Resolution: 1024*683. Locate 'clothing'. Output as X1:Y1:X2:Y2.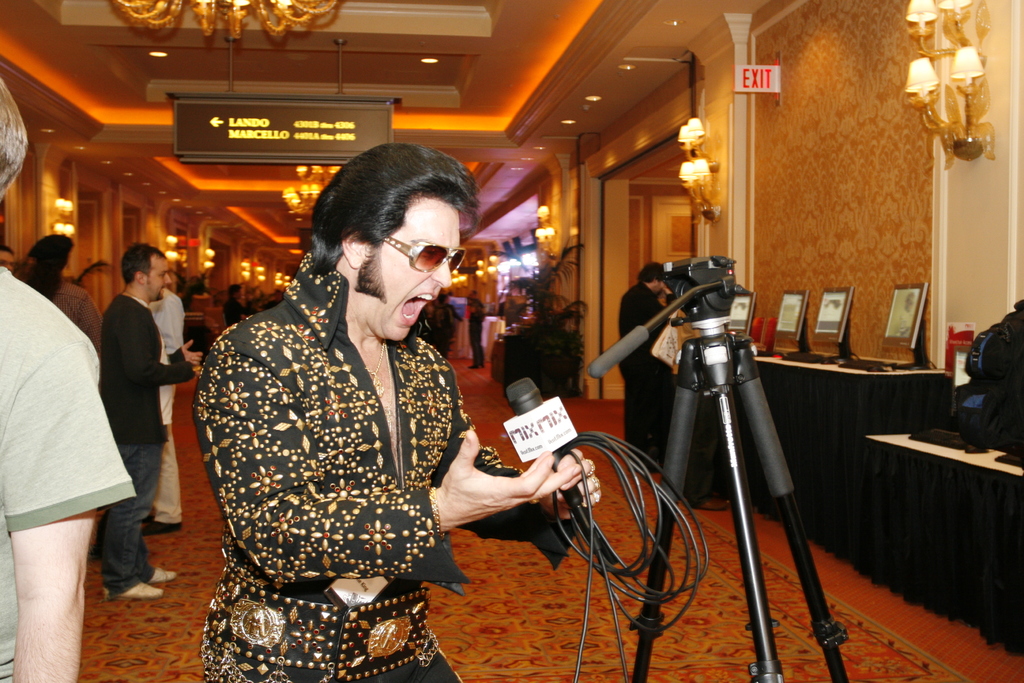
151:292:192:527.
